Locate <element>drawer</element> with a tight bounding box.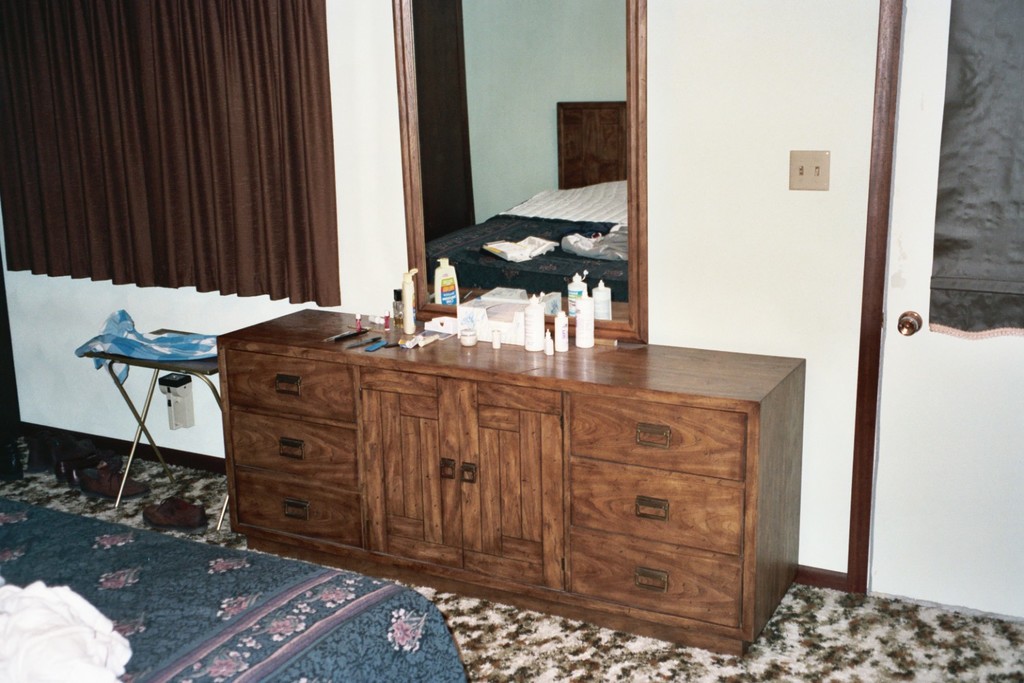
locate(571, 395, 744, 478).
